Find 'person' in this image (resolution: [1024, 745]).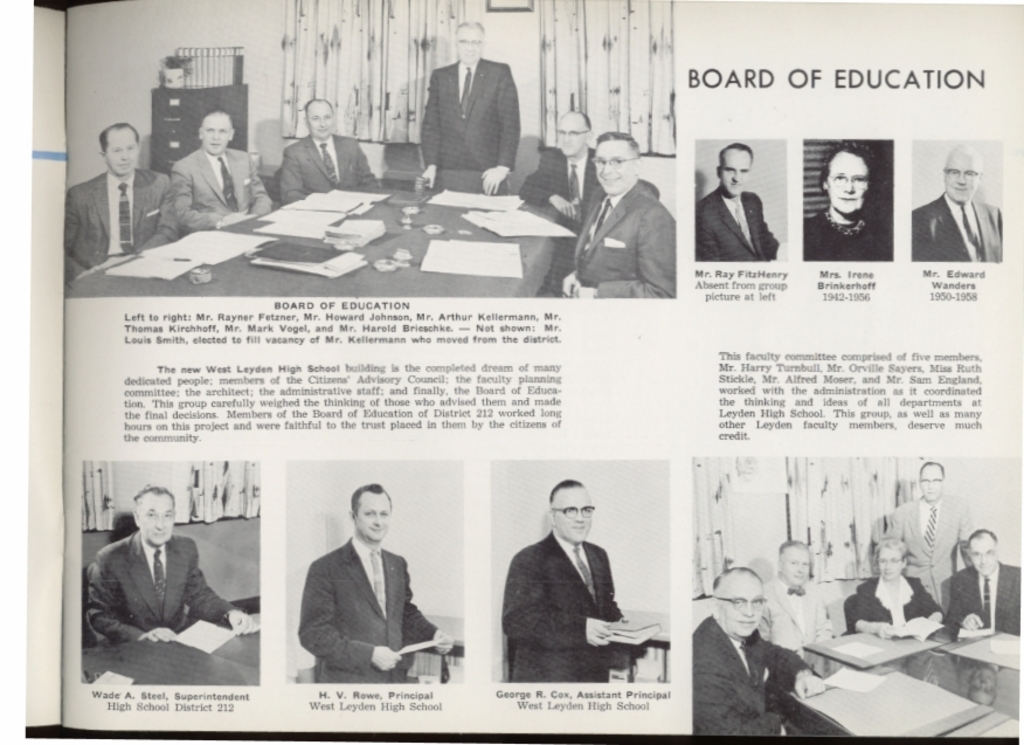
421,21,521,194.
